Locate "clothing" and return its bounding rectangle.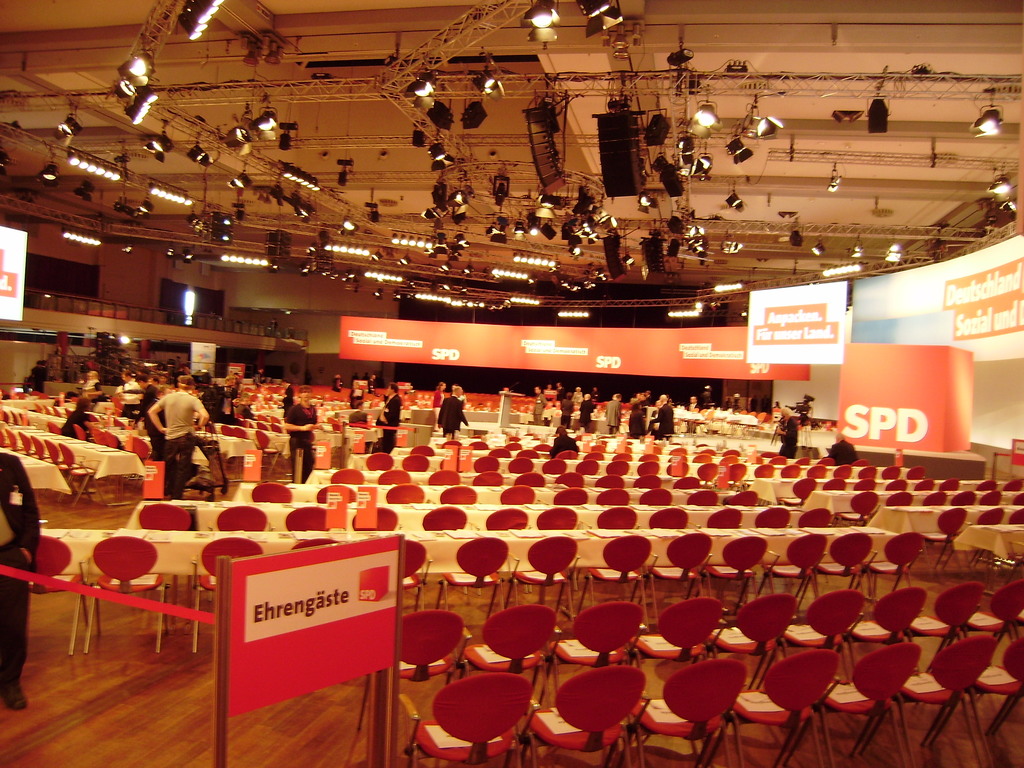
Rect(157, 393, 207, 497).
